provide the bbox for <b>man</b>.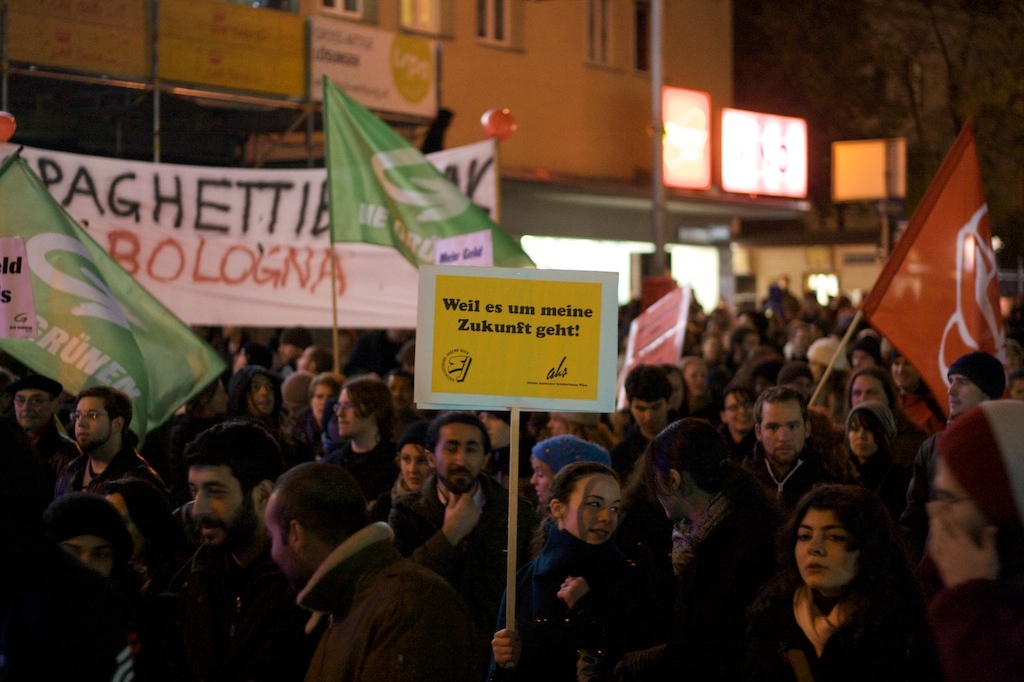
[264, 456, 477, 681].
